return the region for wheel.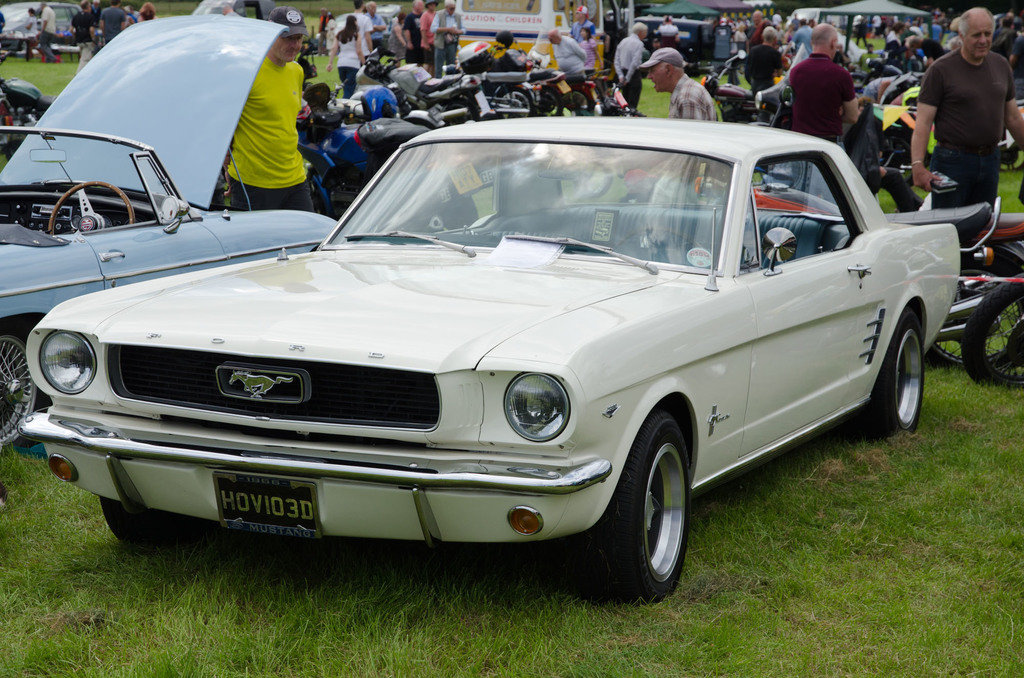
930,244,1021,382.
